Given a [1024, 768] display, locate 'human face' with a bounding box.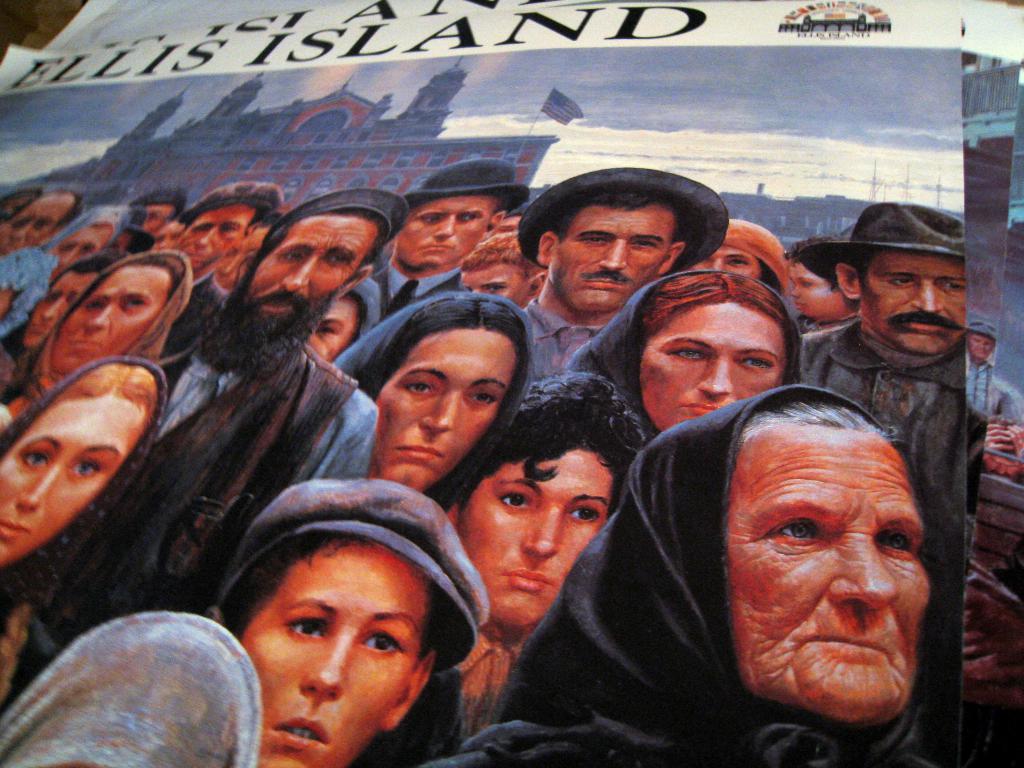
Located: crop(553, 200, 675, 310).
